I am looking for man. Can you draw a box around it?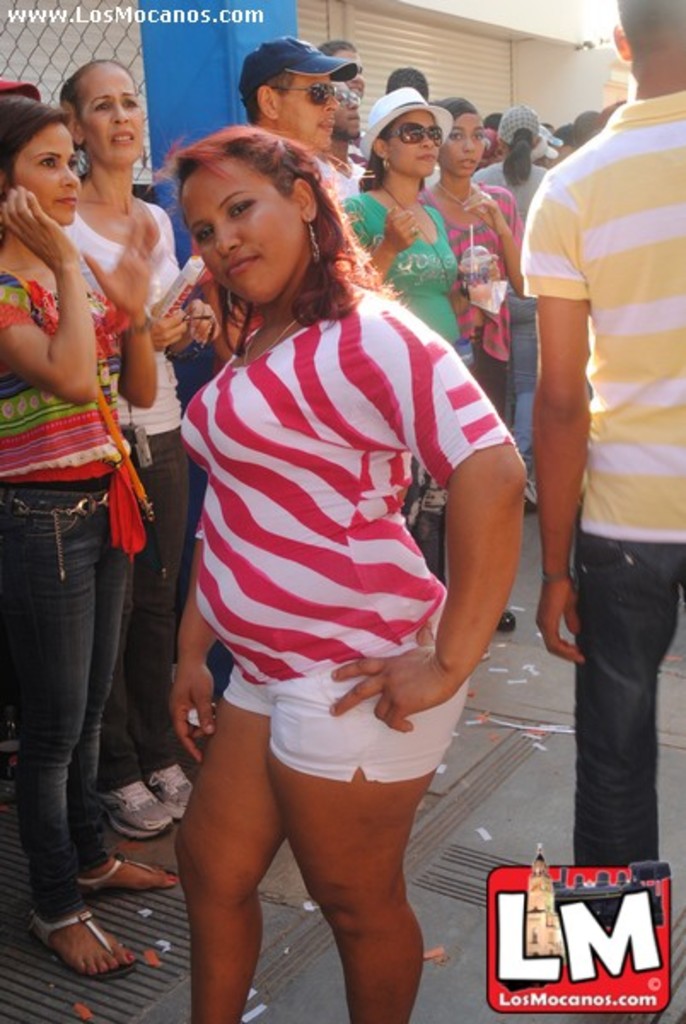
Sure, the bounding box is [333,70,365,201].
